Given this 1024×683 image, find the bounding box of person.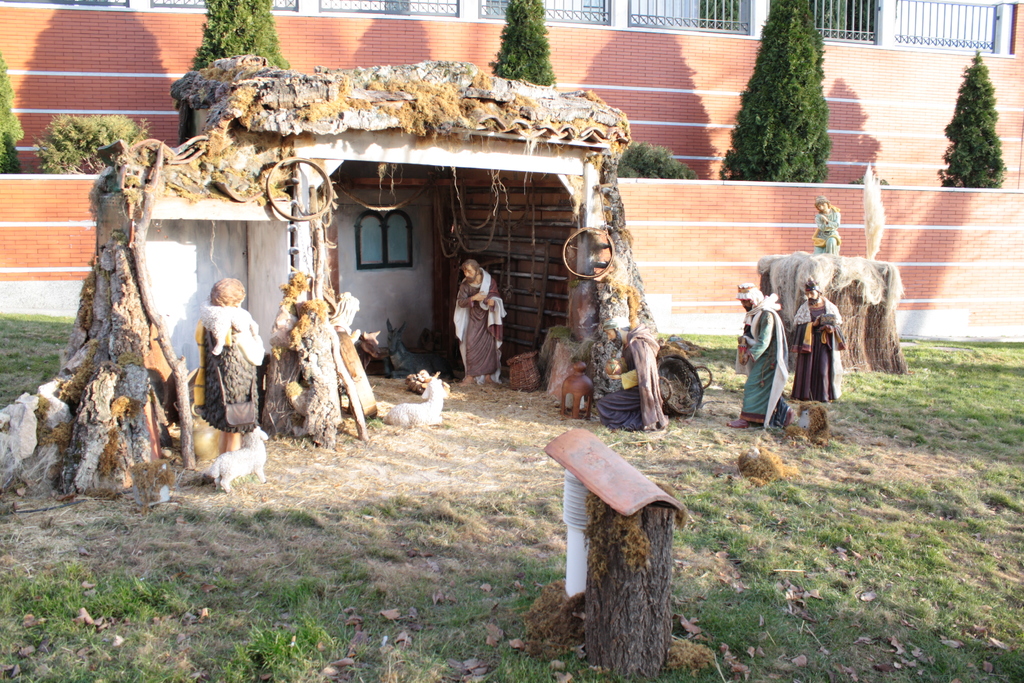
<region>808, 194, 840, 254</region>.
